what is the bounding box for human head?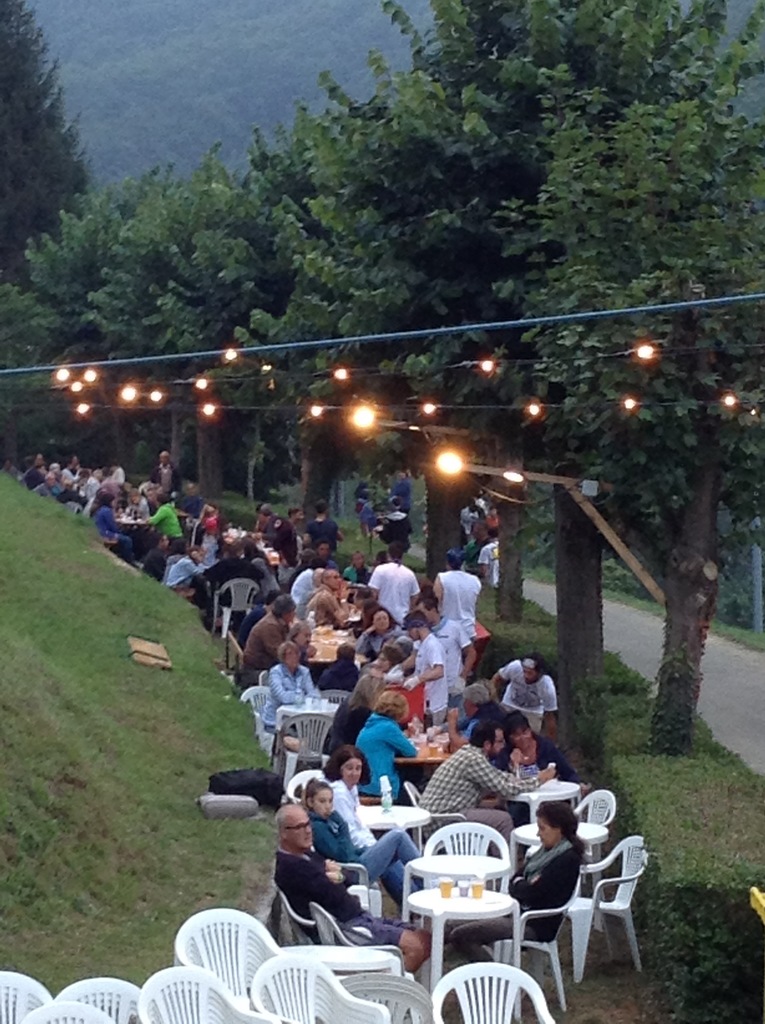
<region>534, 803, 579, 849</region>.
